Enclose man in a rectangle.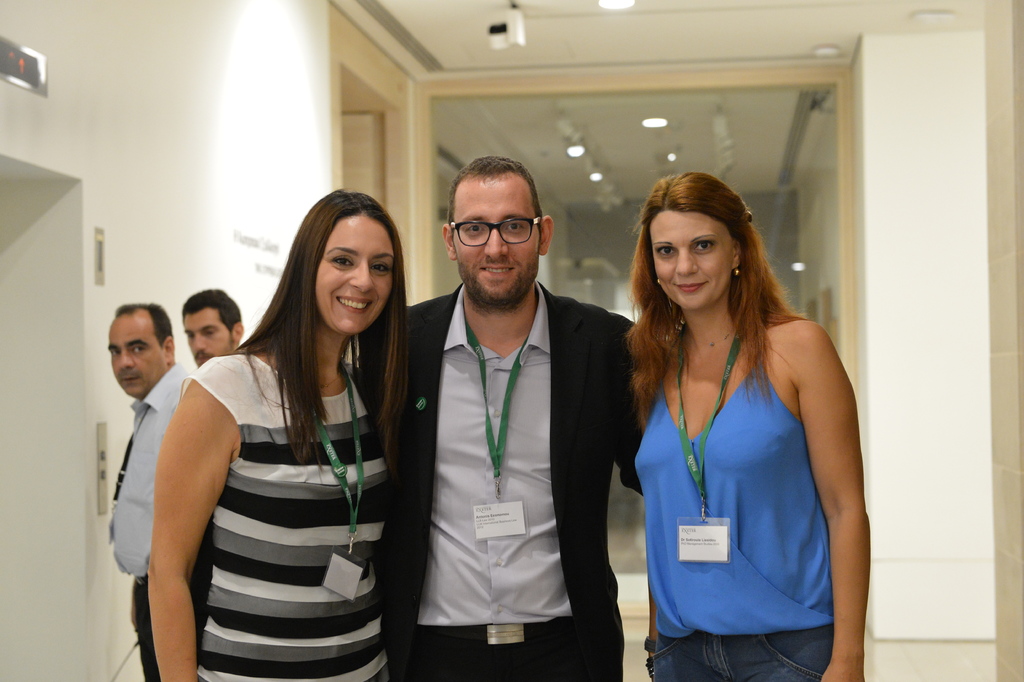
{"left": 108, "top": 302, "right": 193, "bottom": 681}.
